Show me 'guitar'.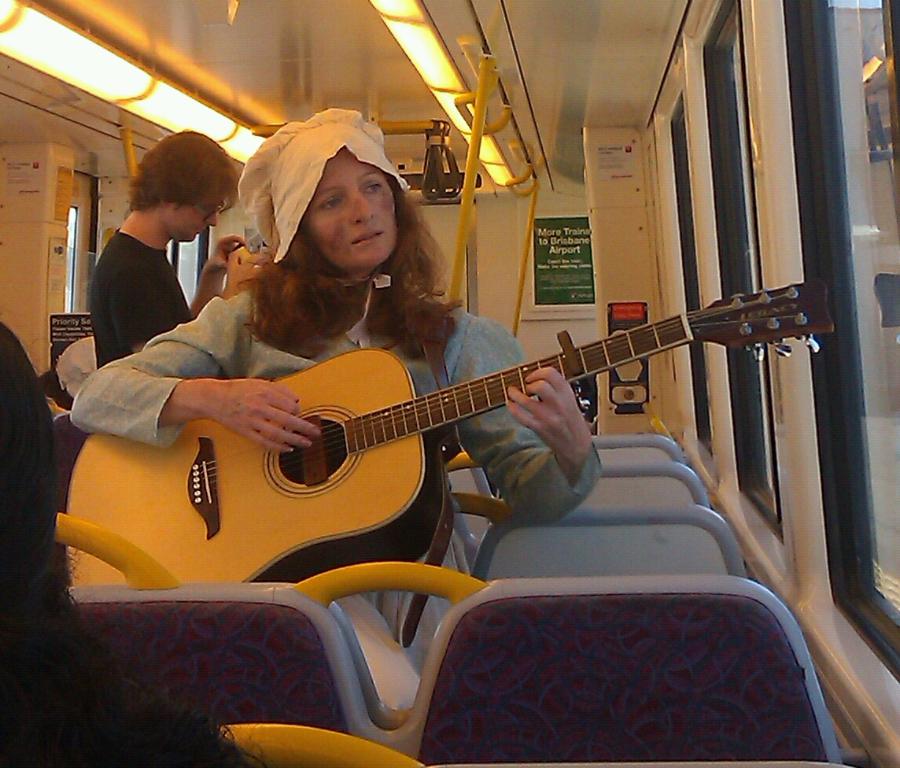
'guitar' is here: 76, 286, 788, 582.
